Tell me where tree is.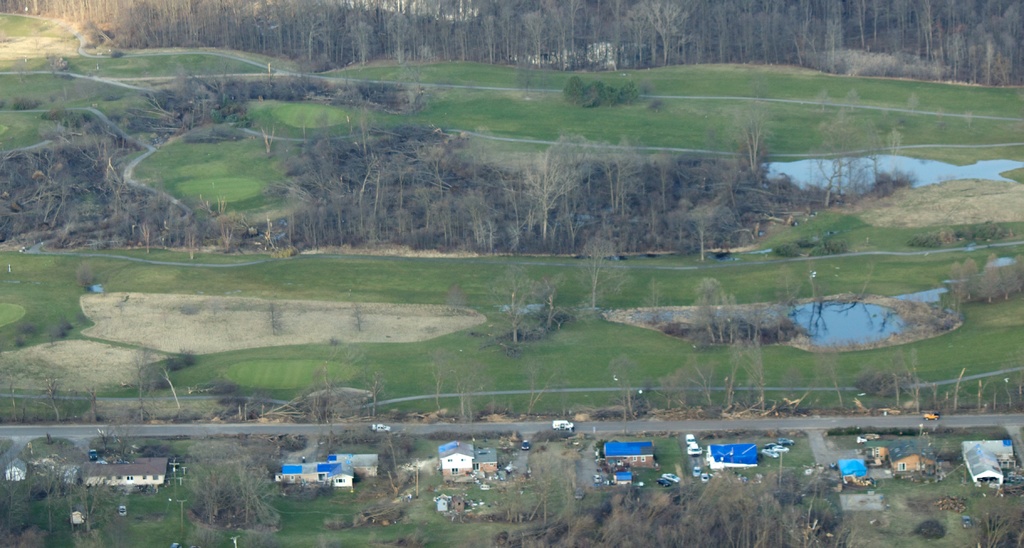
tree is at (1,364,99,433).
